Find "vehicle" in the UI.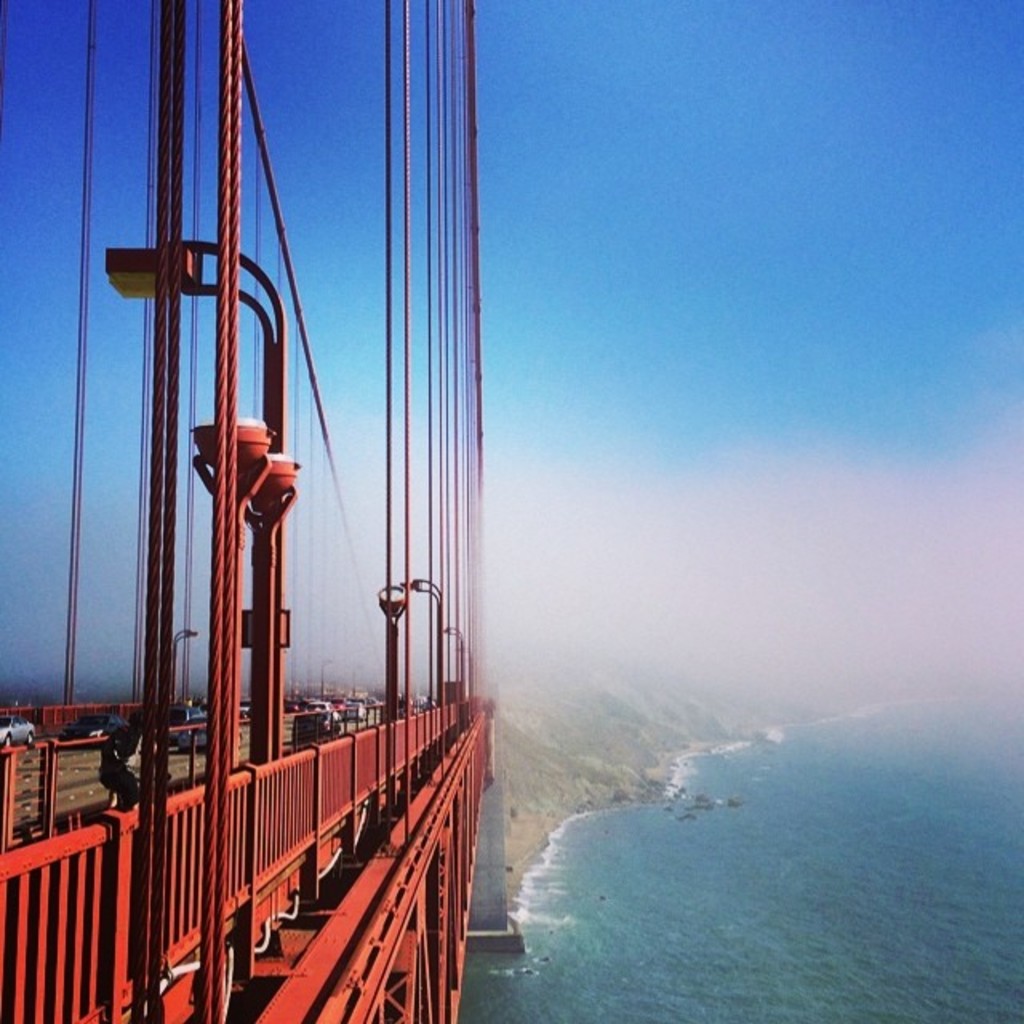
UI element at rect(0, 715, 37, 752).
